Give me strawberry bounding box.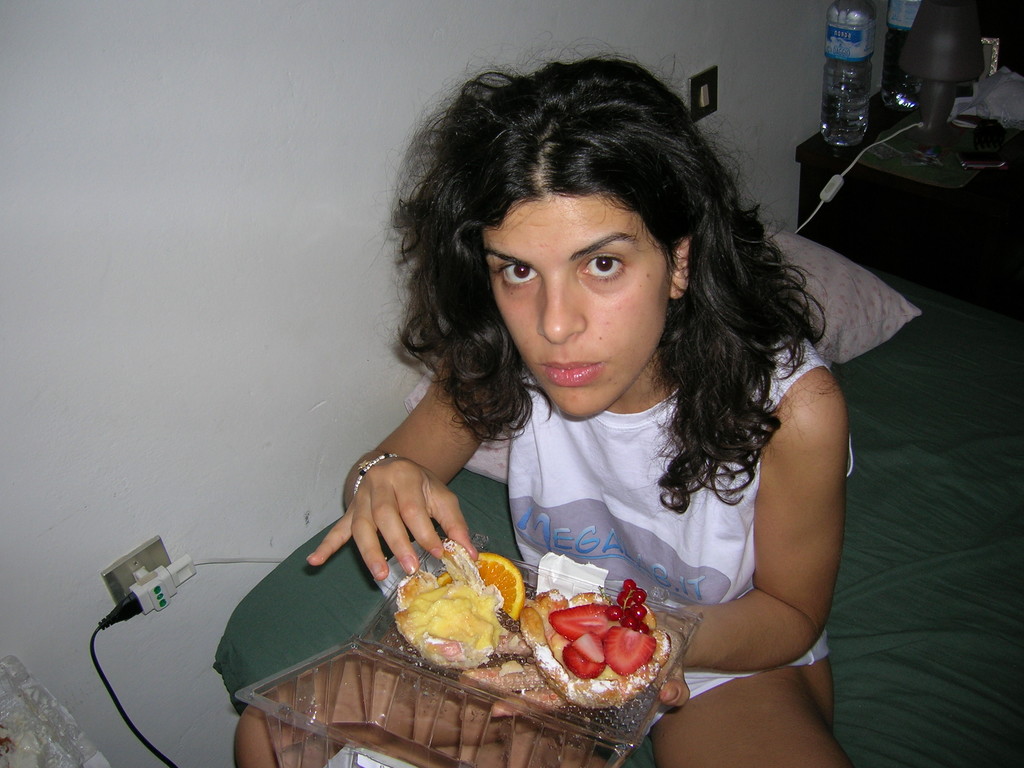
x1=548 y1=604 x2=620 y2=636.
